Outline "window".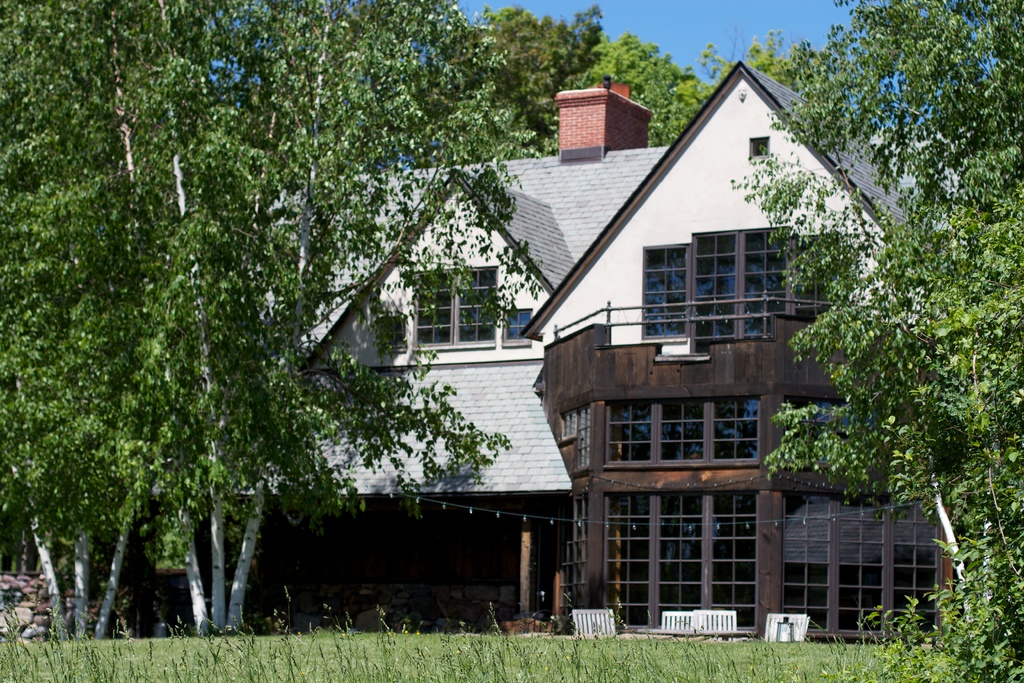
Outline: box(638, 244, 691, 348).
